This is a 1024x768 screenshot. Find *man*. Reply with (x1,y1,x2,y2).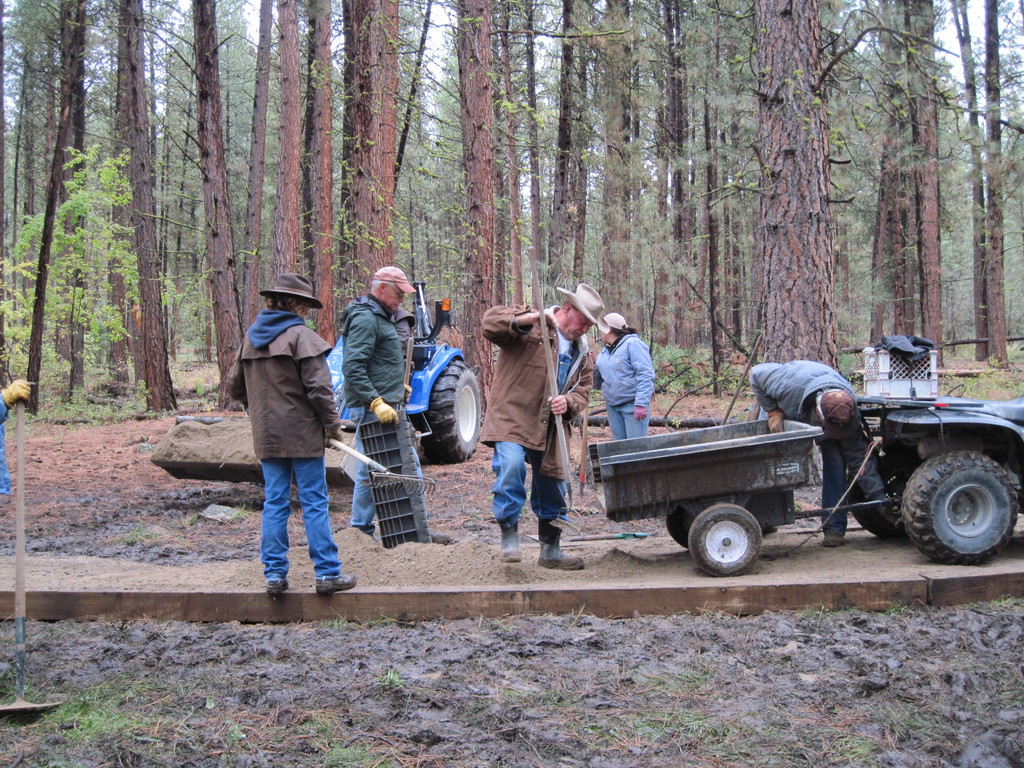
(479,305,578,564).
